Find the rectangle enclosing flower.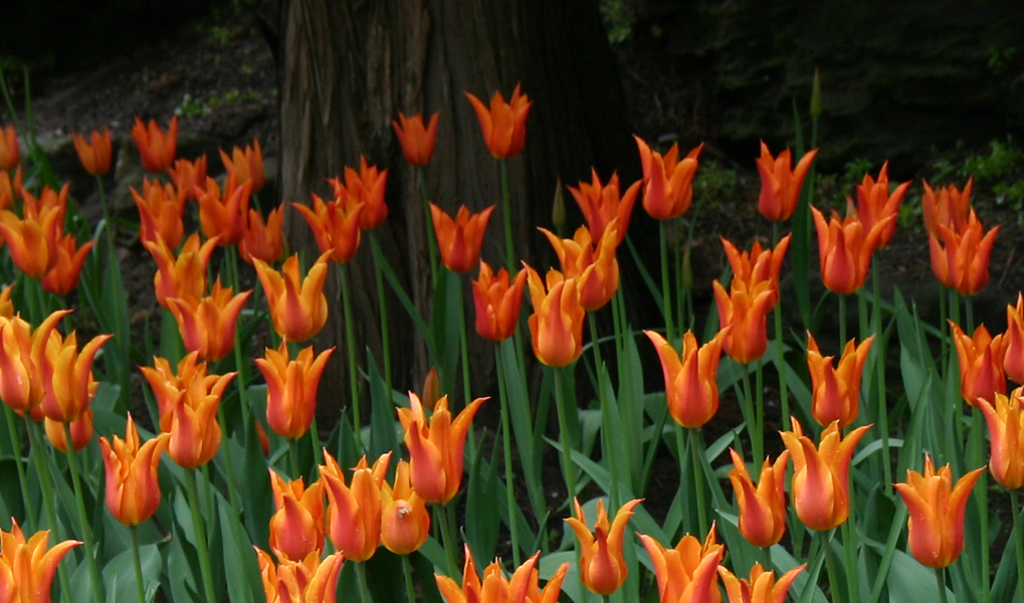
box(381, 394, 479, 527).
